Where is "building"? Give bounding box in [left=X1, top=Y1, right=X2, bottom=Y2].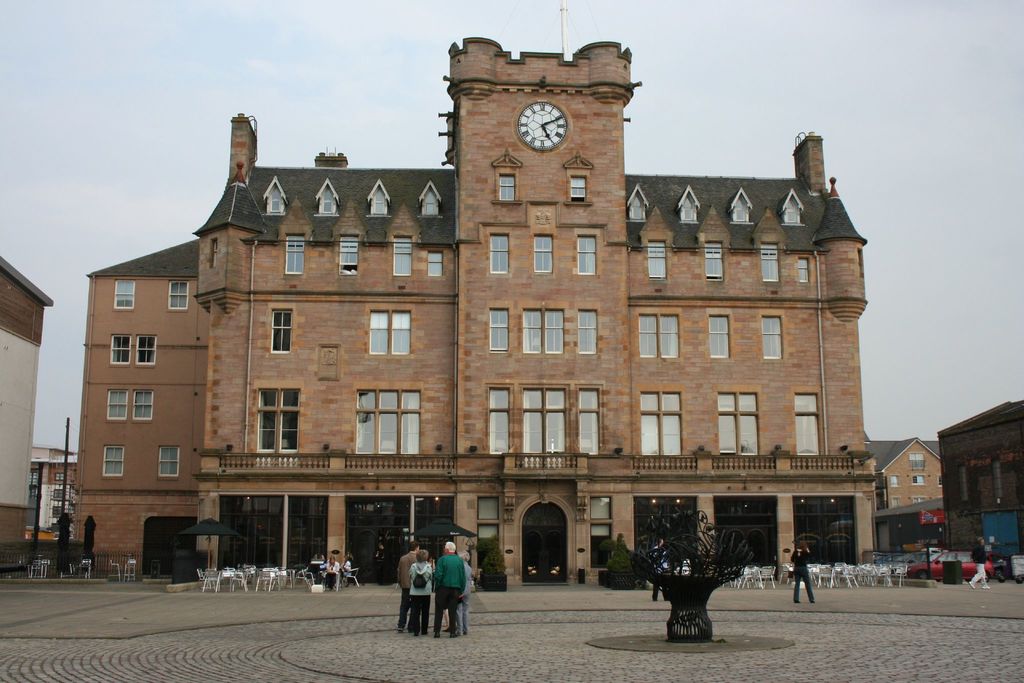
[left=0, top=257, right=55, bottom=552].
